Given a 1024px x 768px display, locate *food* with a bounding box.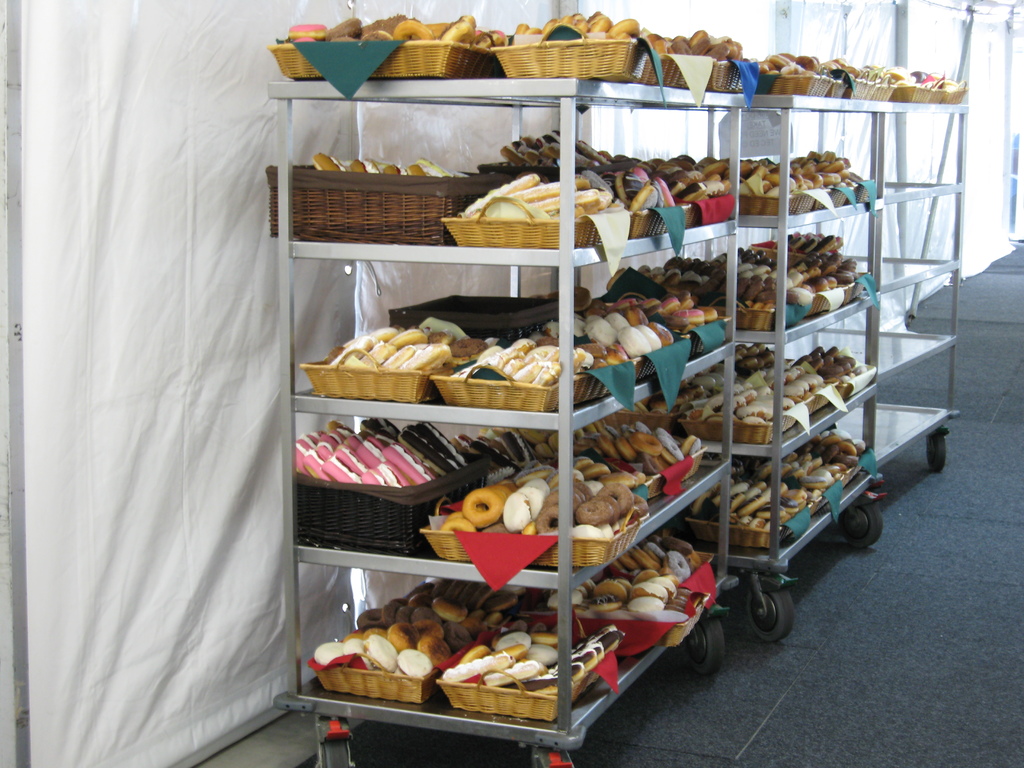
Located: 310/151/347/173.
